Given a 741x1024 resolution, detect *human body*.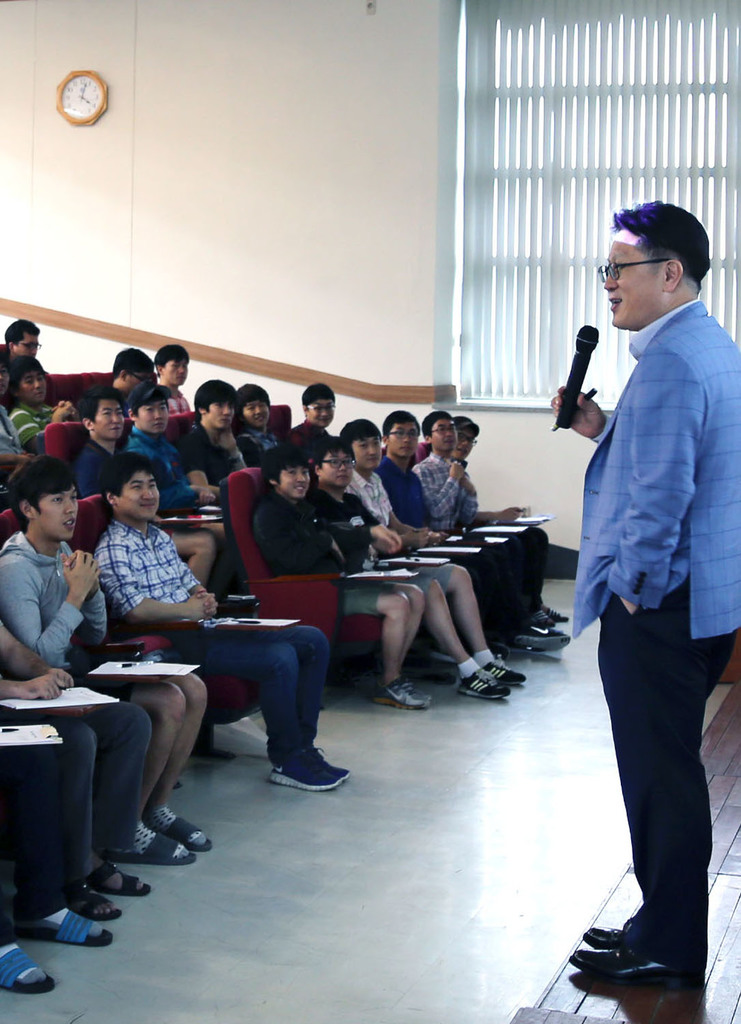
bbox(0, 616, 120, 1002).
